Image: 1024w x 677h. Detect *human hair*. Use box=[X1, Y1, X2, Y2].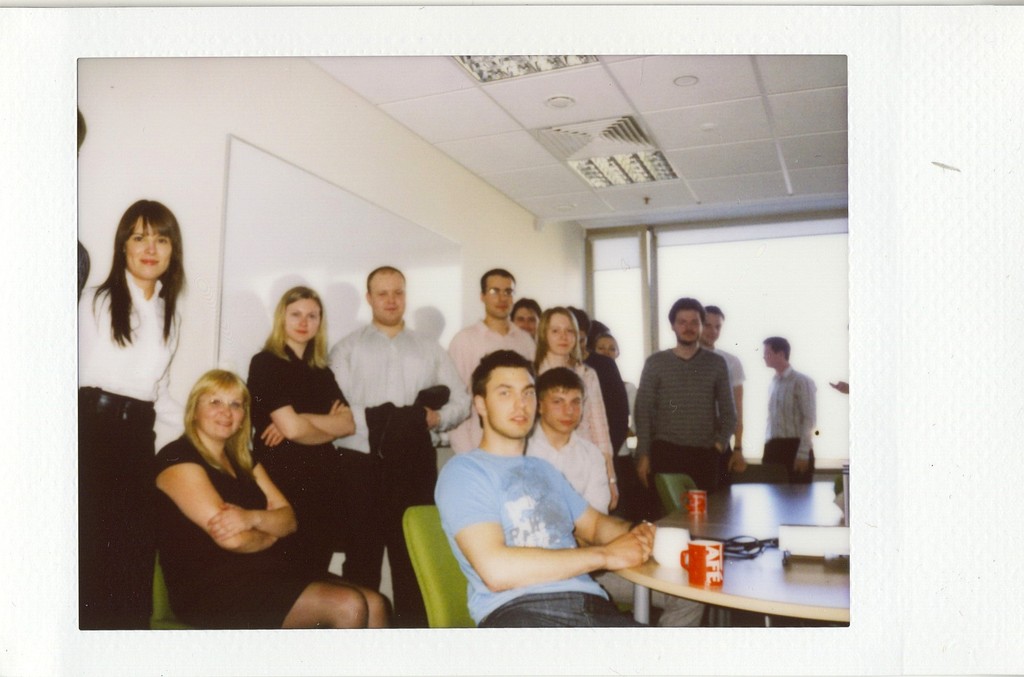
box=[568, 307, 592, 342].
